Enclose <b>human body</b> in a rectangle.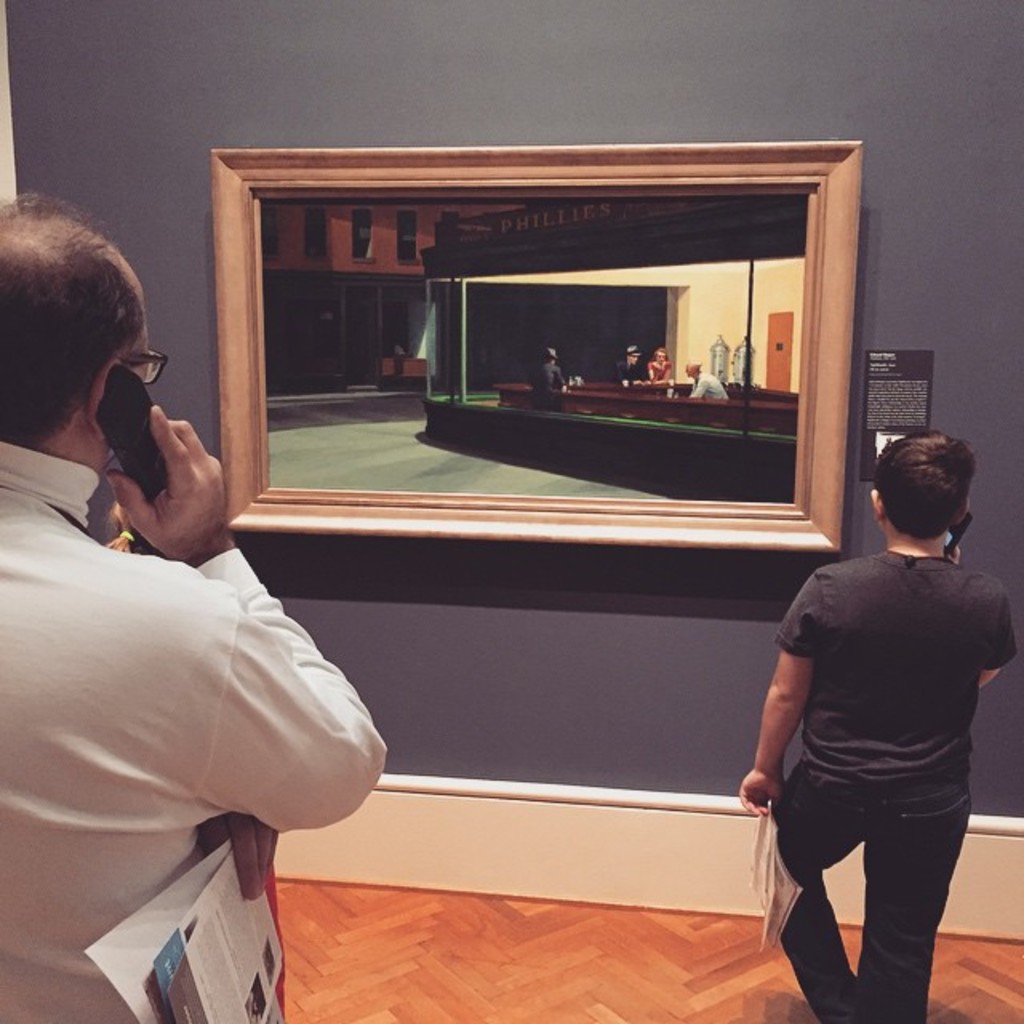
[691,373,731,400].
